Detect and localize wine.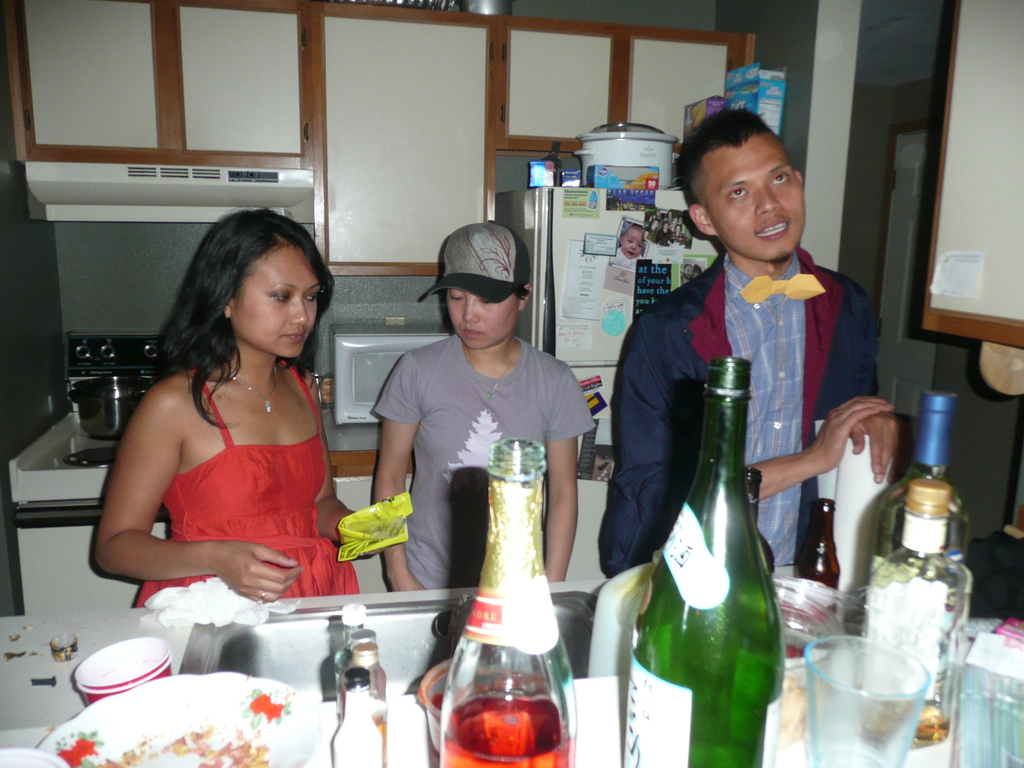
Localized at region(876, 381, 972, 566).
